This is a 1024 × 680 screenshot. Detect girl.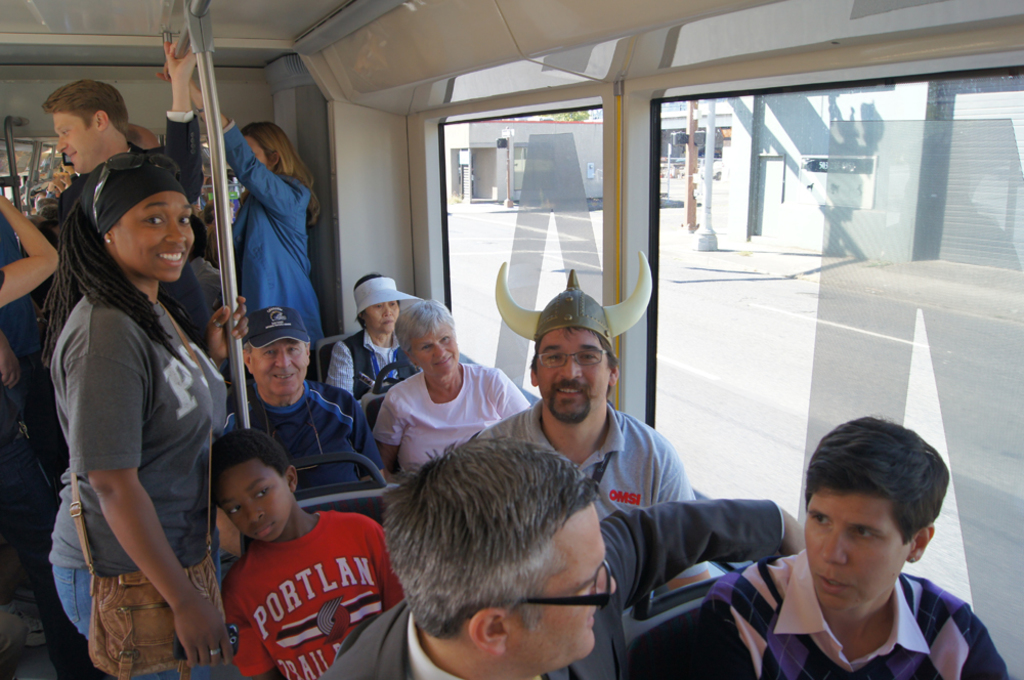
BBox(50, 153, 238, 679).
